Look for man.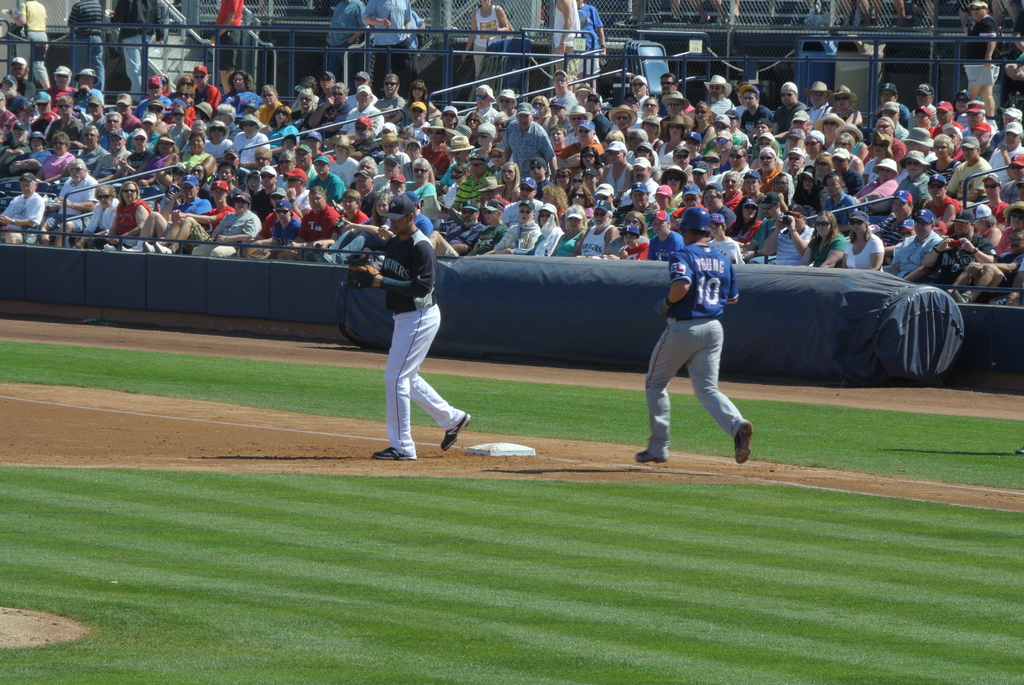
Found: left=504, top=100, right=565, bottom=171.
